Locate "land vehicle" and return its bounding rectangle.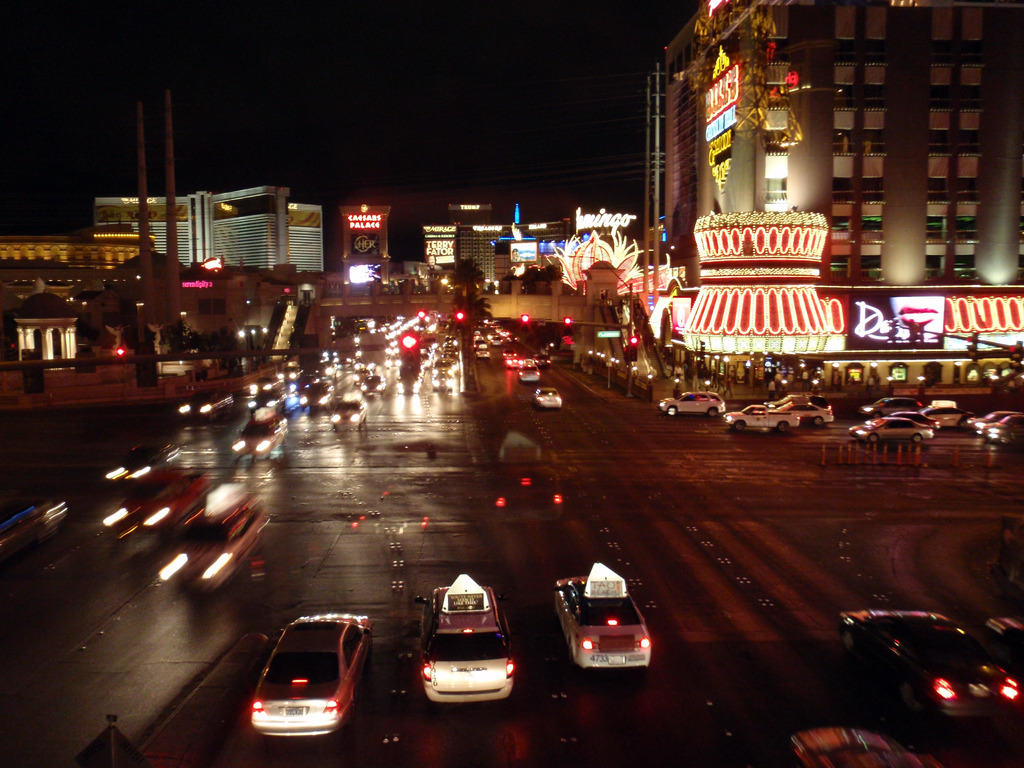
<bbox>352, 366, 372, 386</bbox>.
